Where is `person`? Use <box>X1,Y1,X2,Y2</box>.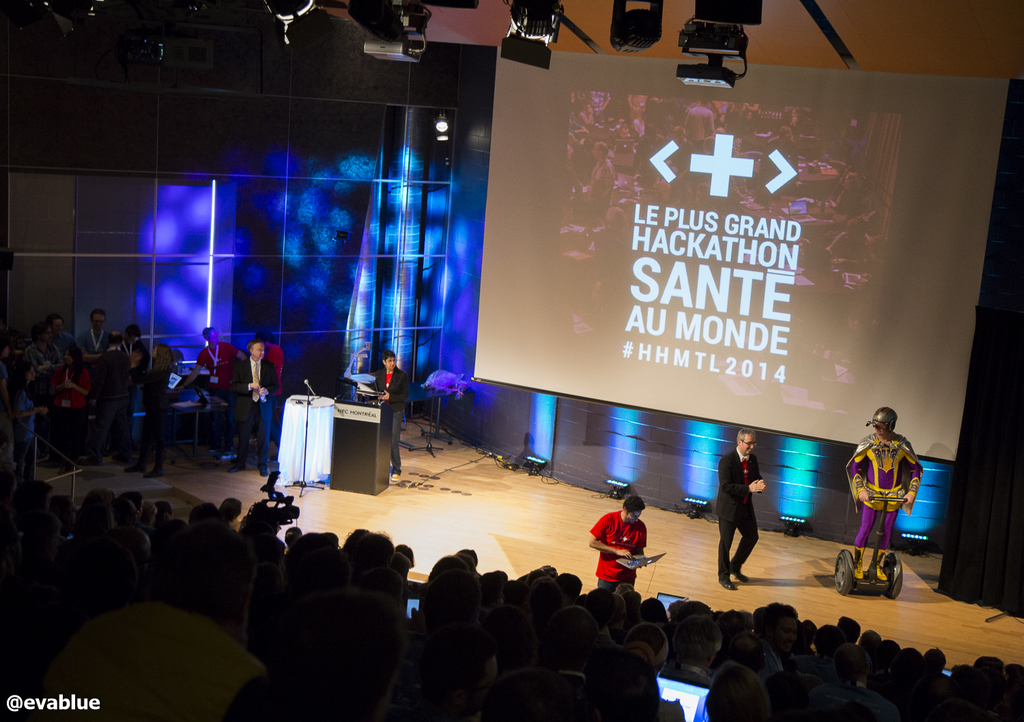
<box>289,529,340,557</box>.
